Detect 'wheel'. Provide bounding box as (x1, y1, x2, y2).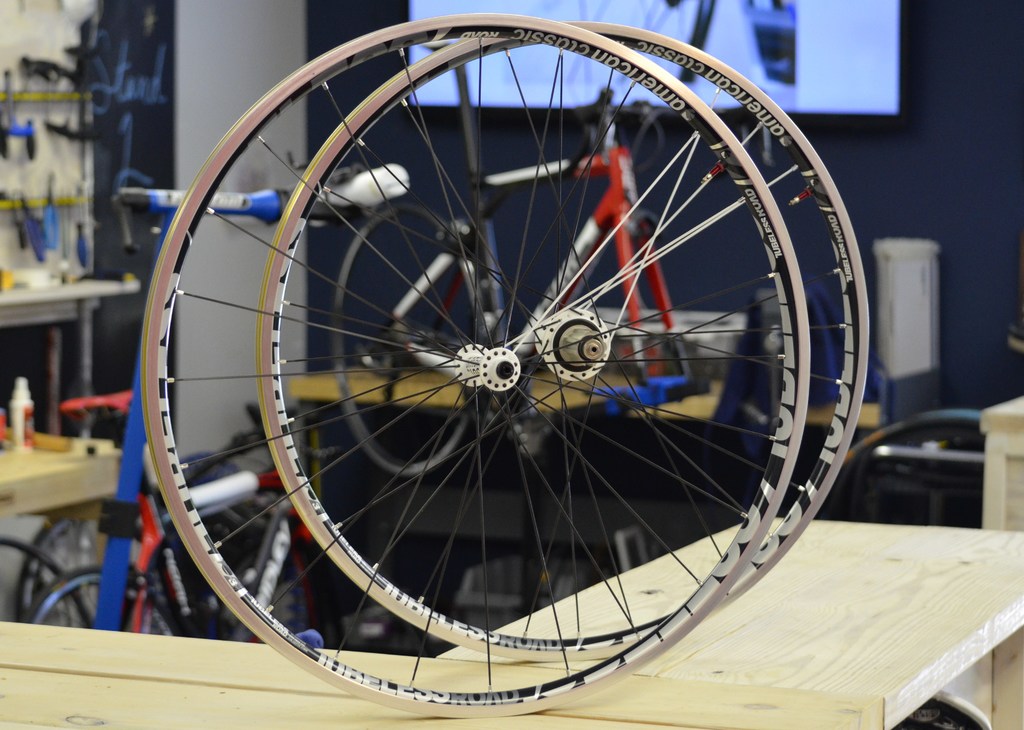
(331, 200, 487, 478).
